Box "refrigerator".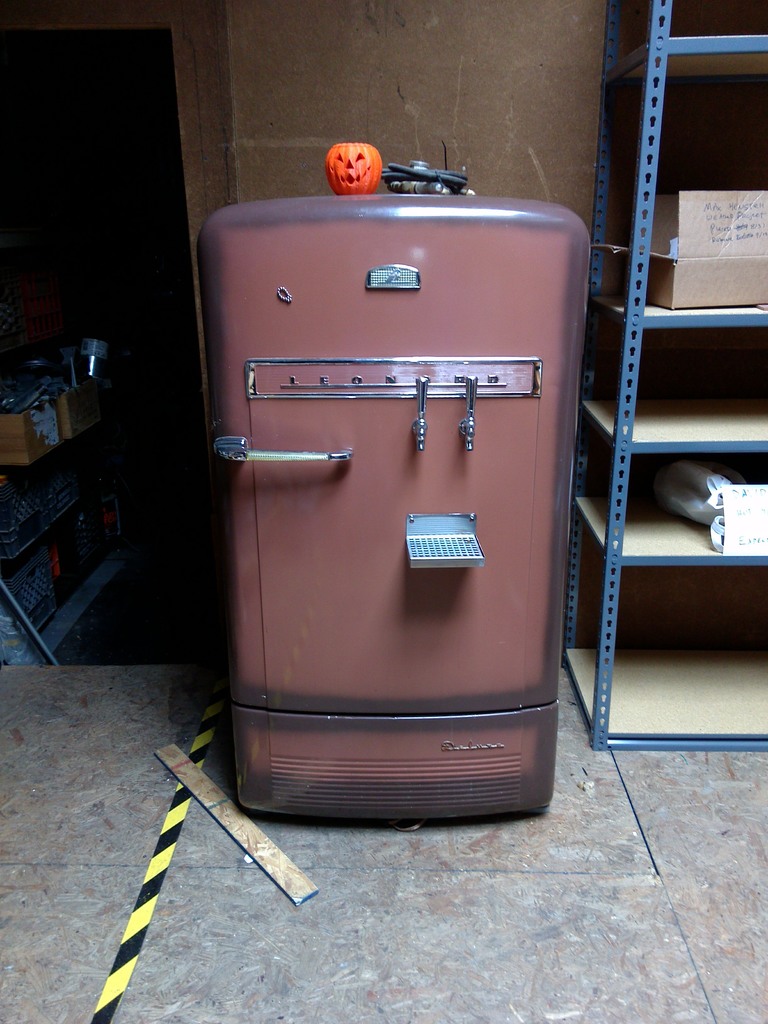
select_region(200, 164, 590, 815).
